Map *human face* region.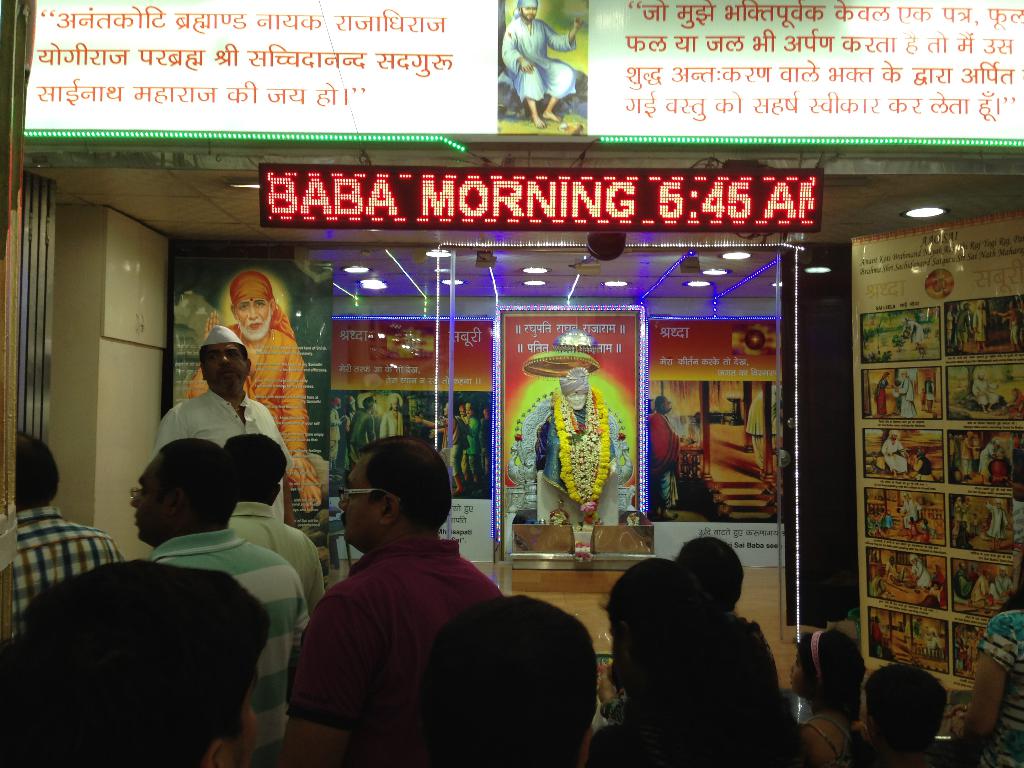
Mapped to locate(200, 343, 250, 390).
